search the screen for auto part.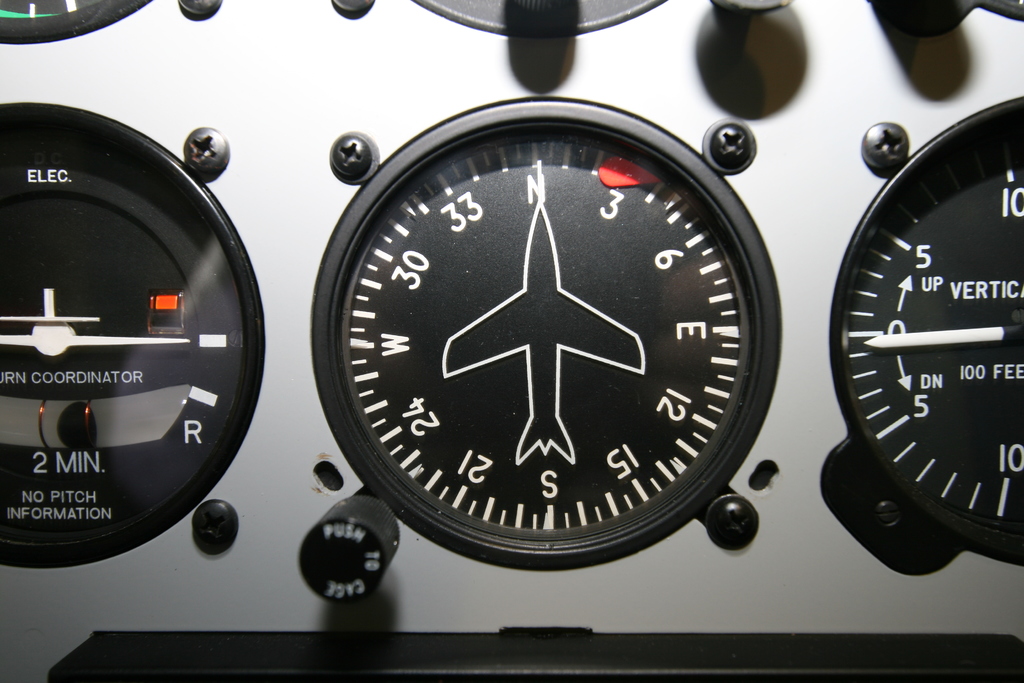
Found at (0,0,1023,681).
